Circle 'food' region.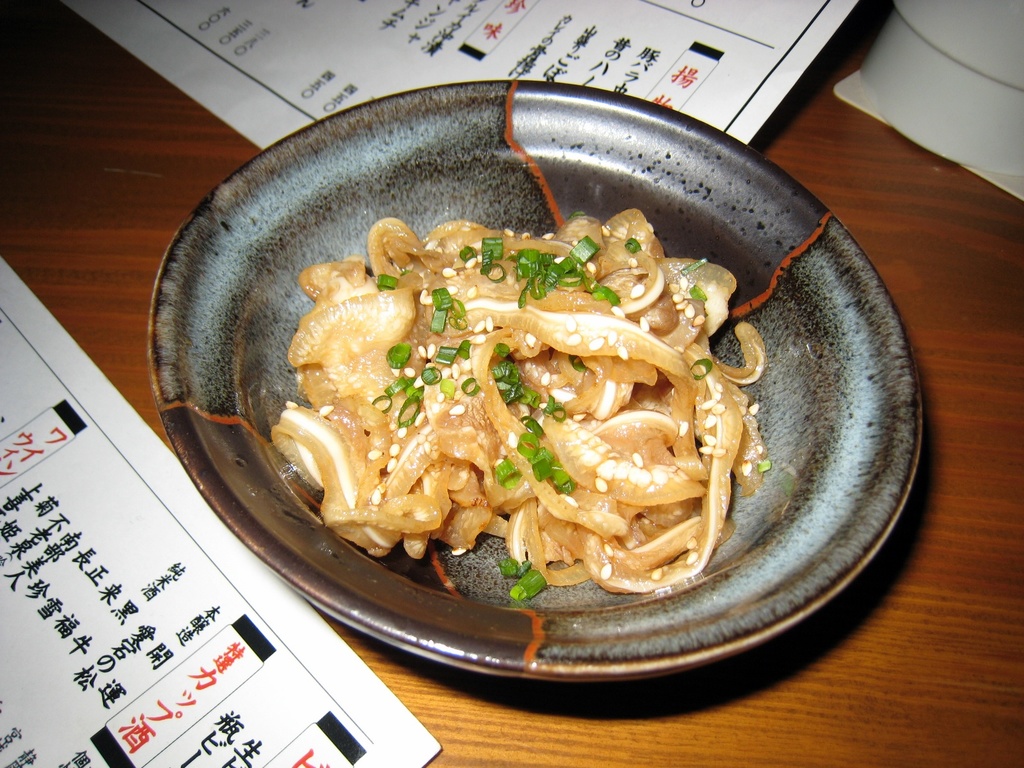
Region: select_region(268, 206, 767, 600).
